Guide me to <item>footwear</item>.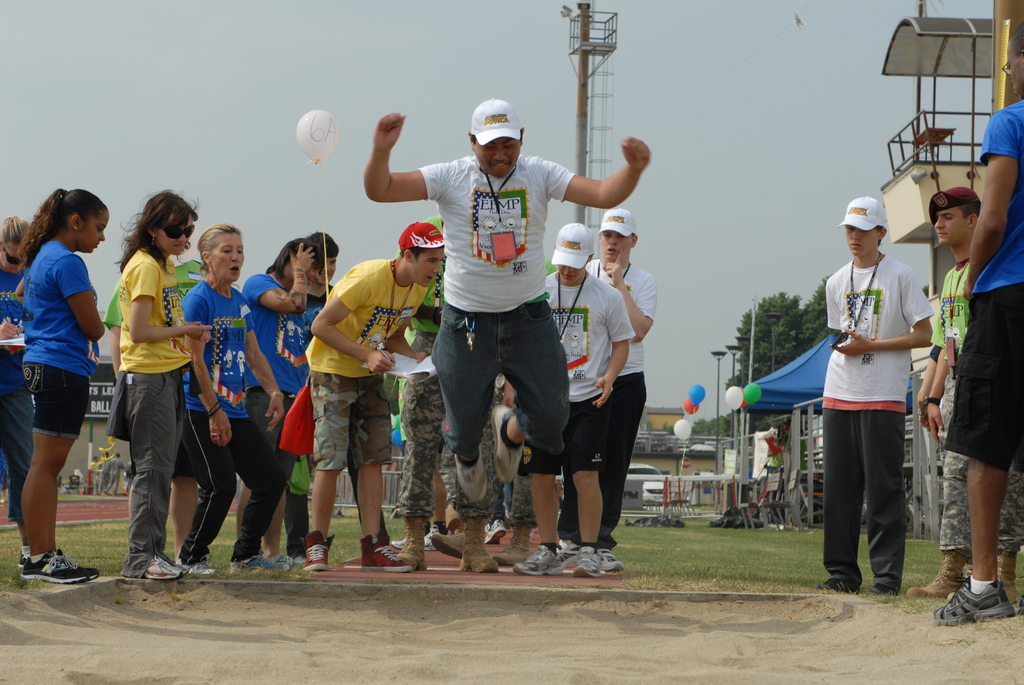
Guidance: [left=127, top=549, right=182, bottom=589].
